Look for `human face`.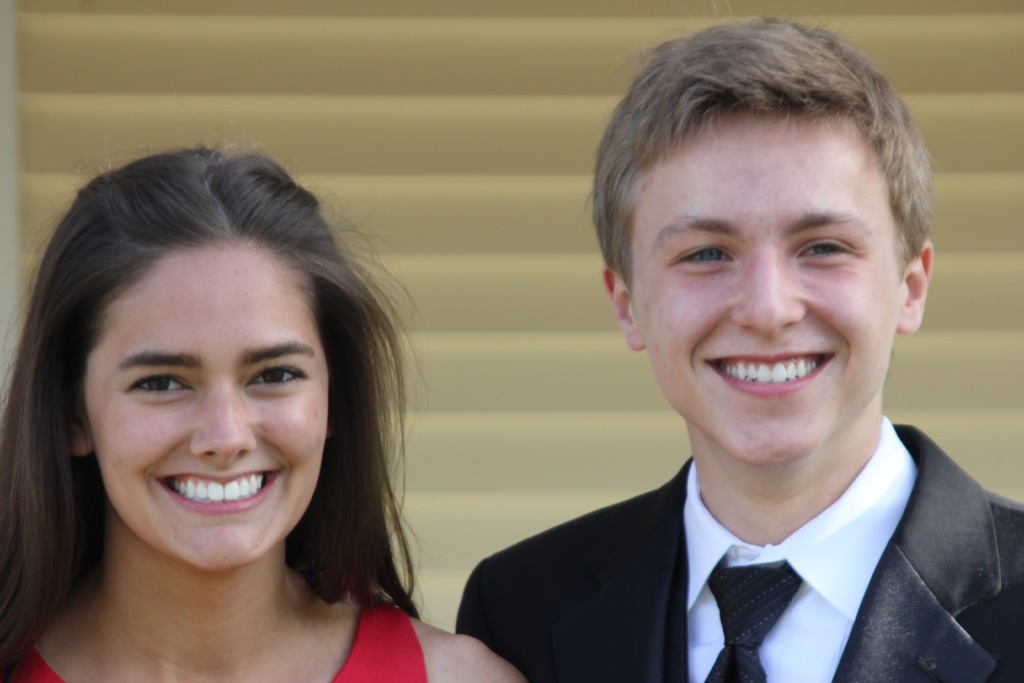
Found: <bbox>90, 249, 335, 572</bbox>.
